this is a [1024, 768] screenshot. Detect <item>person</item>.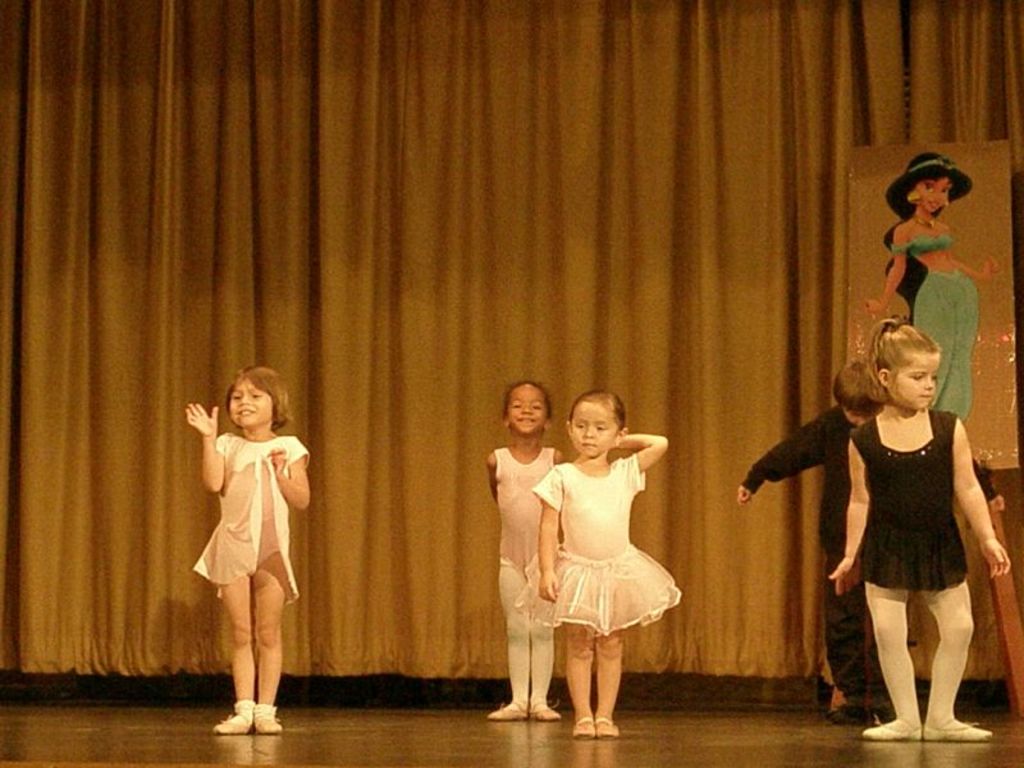
<region>732, 357, 979, 709</region>.
